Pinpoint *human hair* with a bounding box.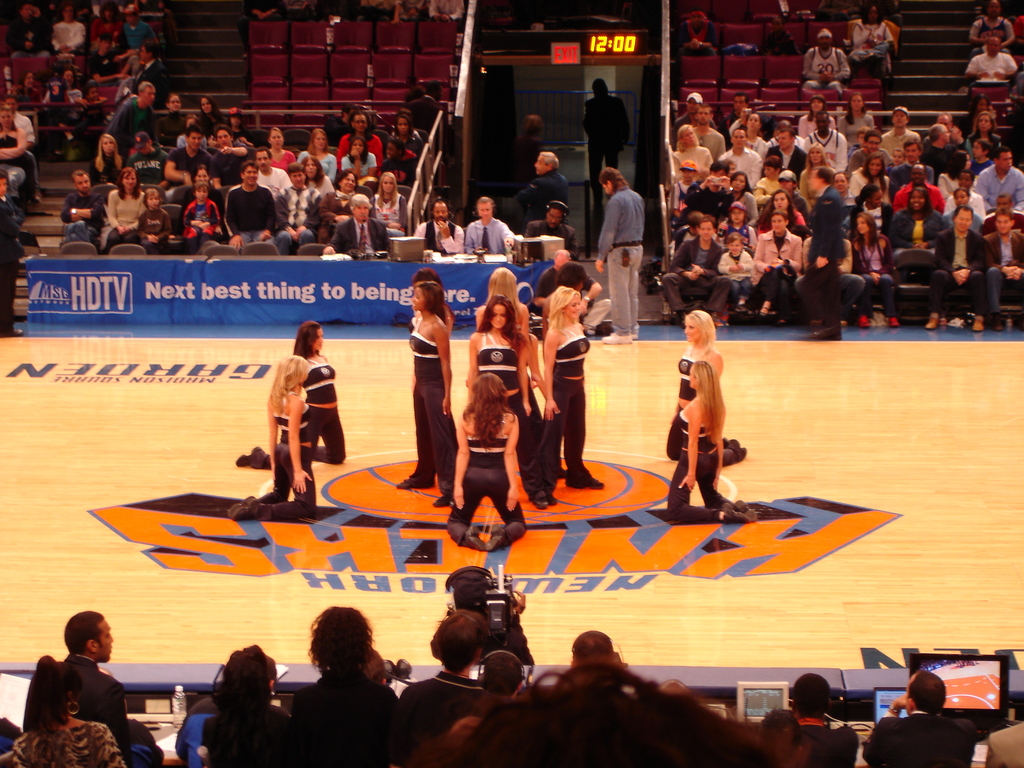
bbox(100, 0, 122, 25).
